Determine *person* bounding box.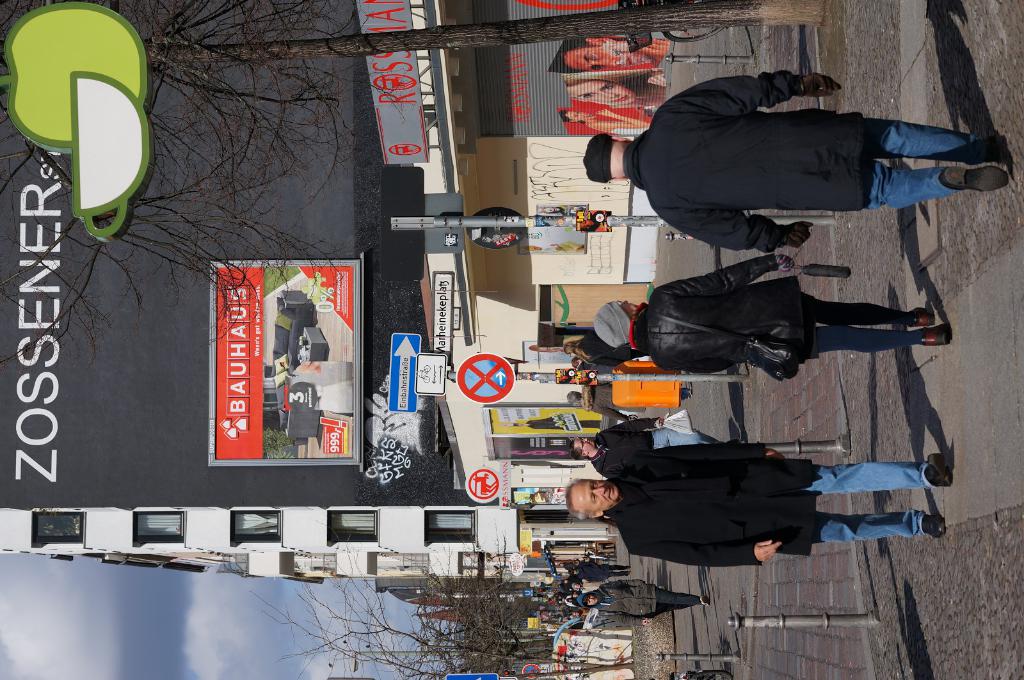
Determined: box=[591, 255, 950, 376].
